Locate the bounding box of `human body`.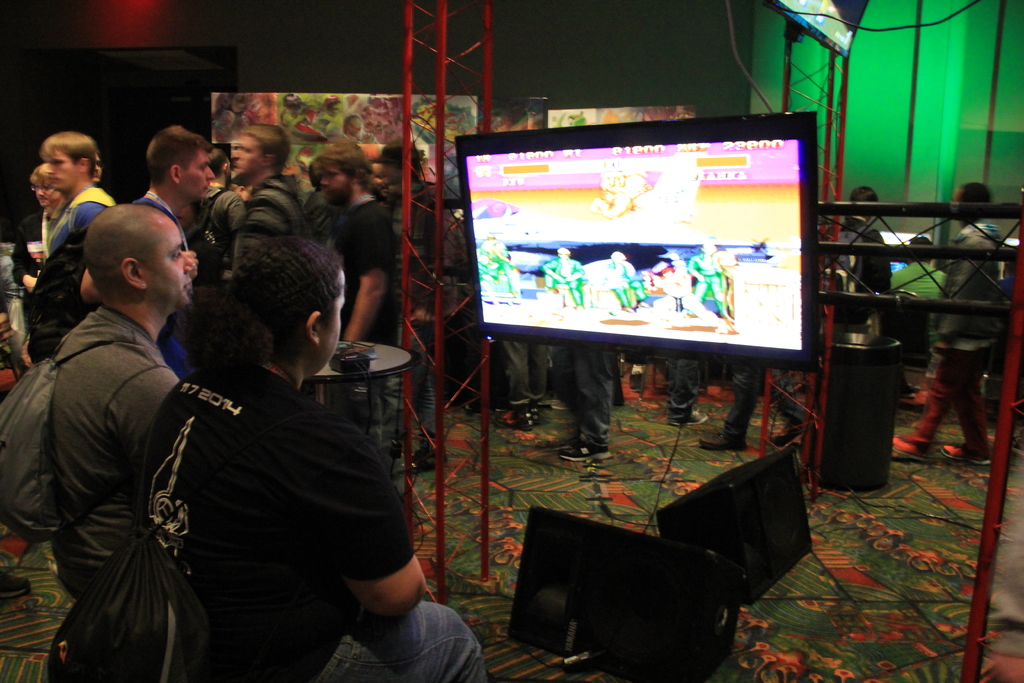
Bounding box: pyautogui.locateOnScreen(12, 155, 67, 313).
